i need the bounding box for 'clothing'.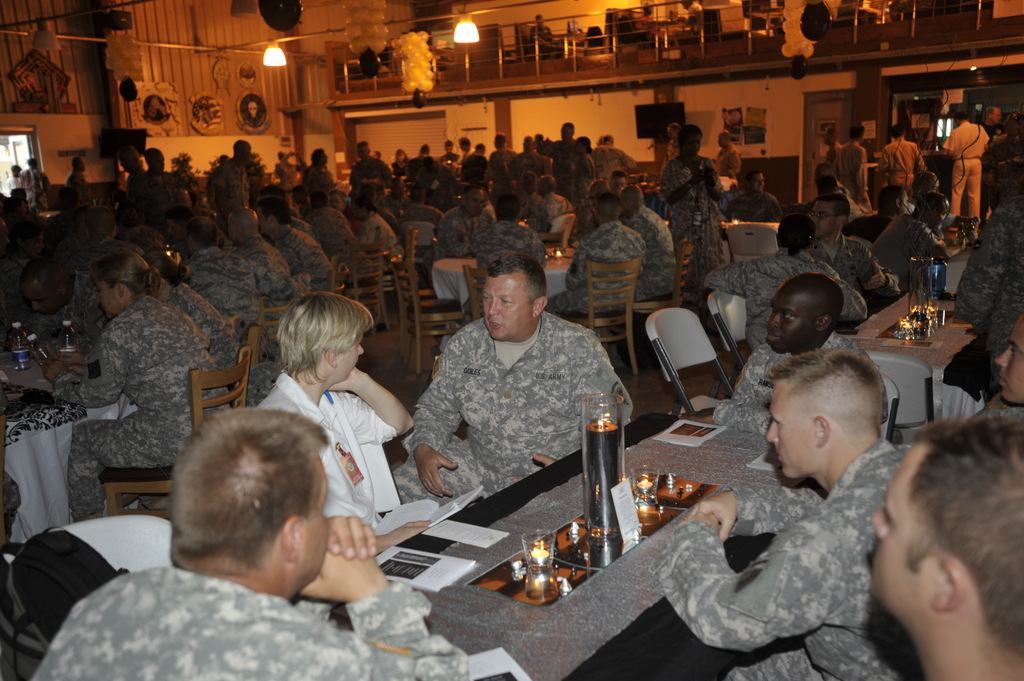
Here it is: 20:554:462:680.
